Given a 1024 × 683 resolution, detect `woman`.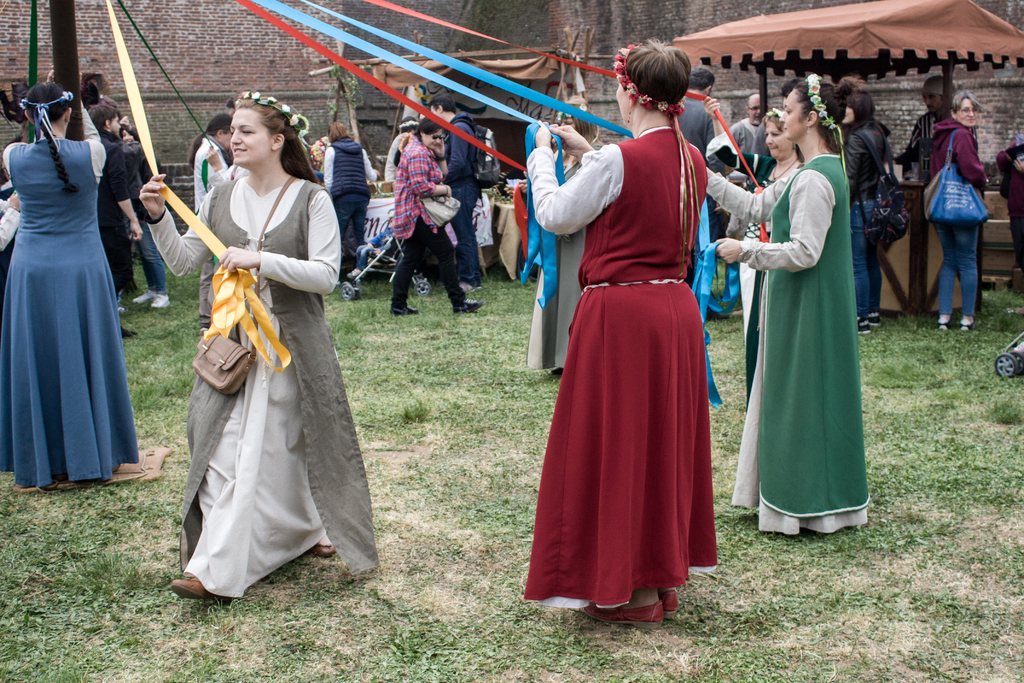
x1=707 y1=92 x2=806 y2=342.
